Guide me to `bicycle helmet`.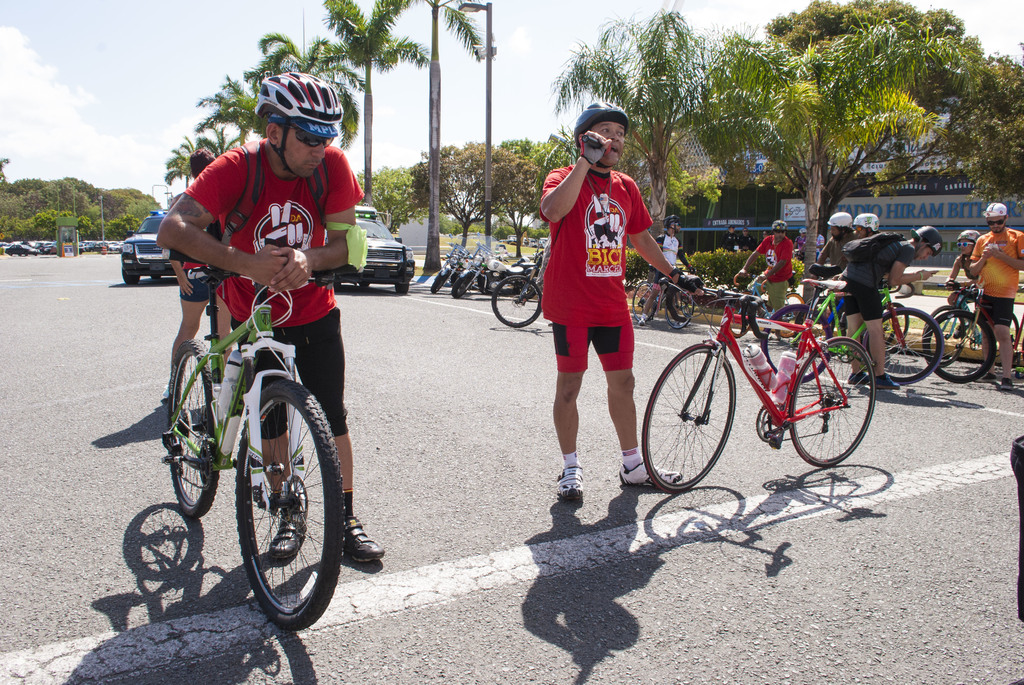
Guidance: (248, 68, 340, 174).
